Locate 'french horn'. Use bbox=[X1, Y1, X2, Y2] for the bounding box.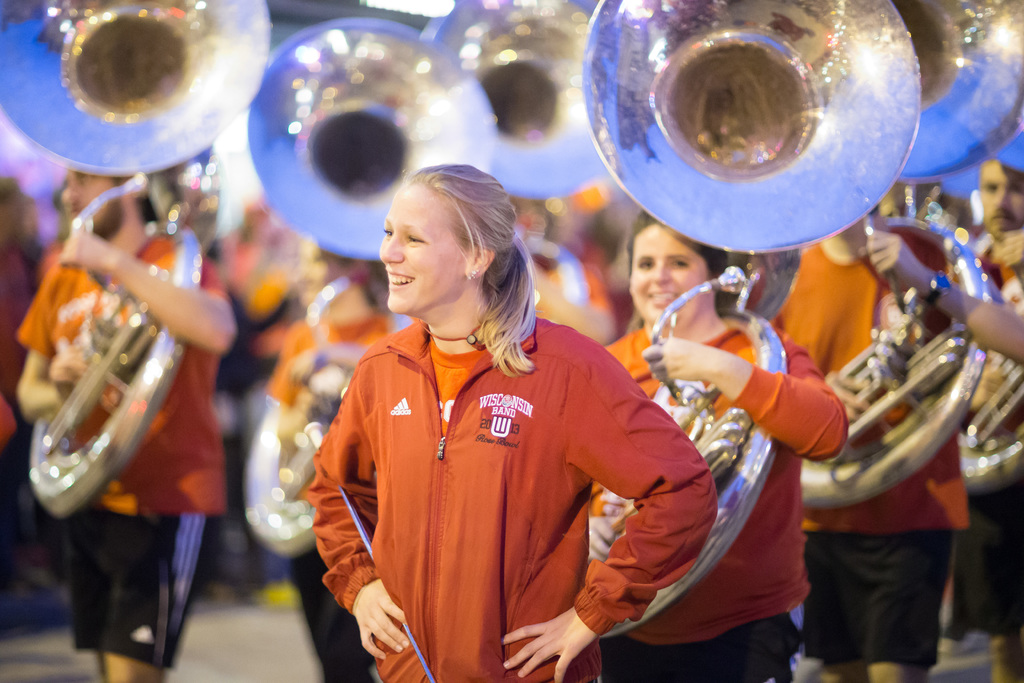
bbox=[551, 0, 941, 649].
